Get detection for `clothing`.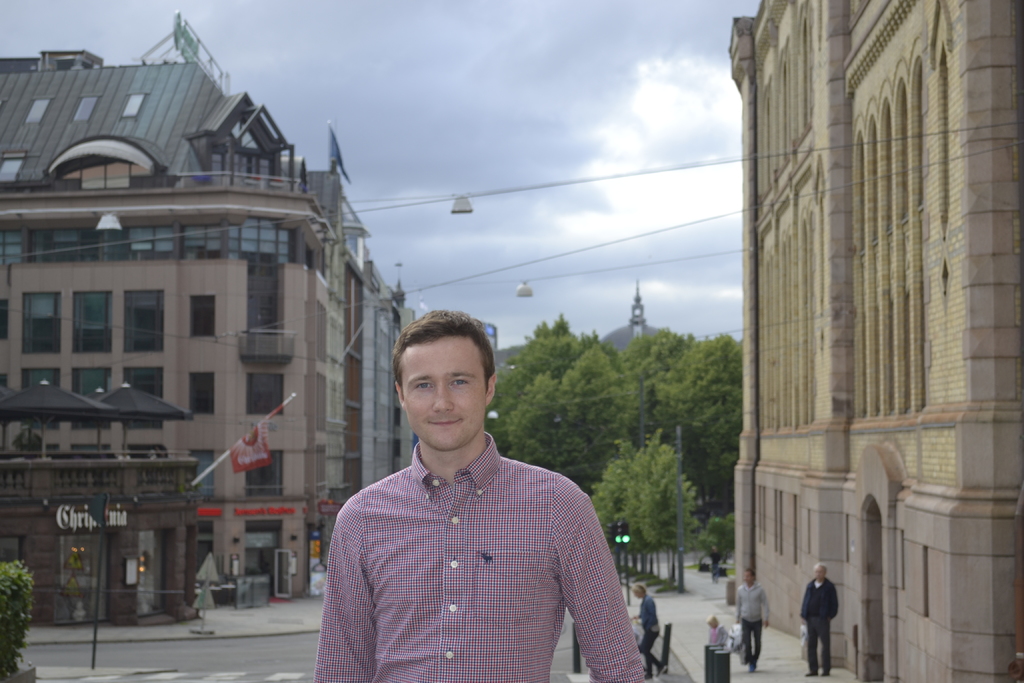
Detection: [799, 577, 839, 668].
